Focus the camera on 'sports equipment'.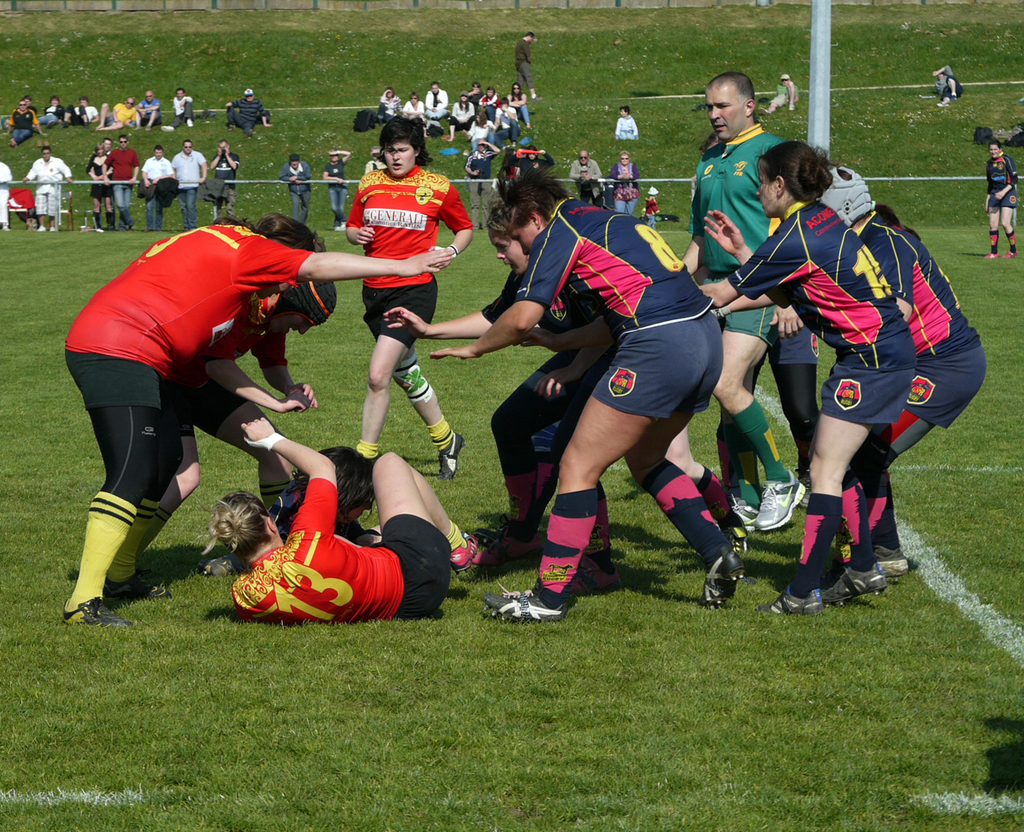
Focus region: box(1003, 246, 1019, 258).
